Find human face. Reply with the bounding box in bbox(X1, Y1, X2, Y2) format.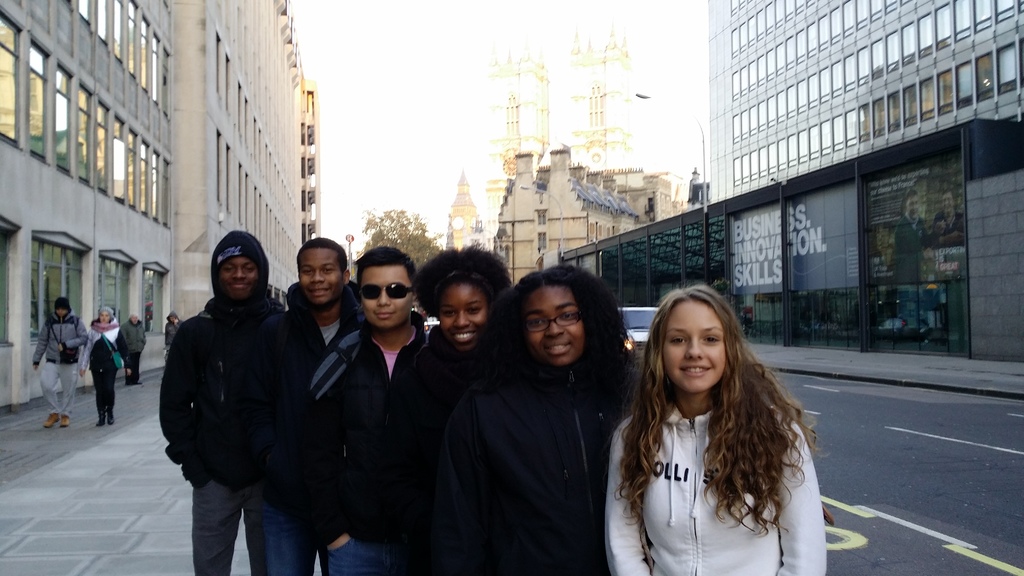
bbox(519, 292, 584, 369).
